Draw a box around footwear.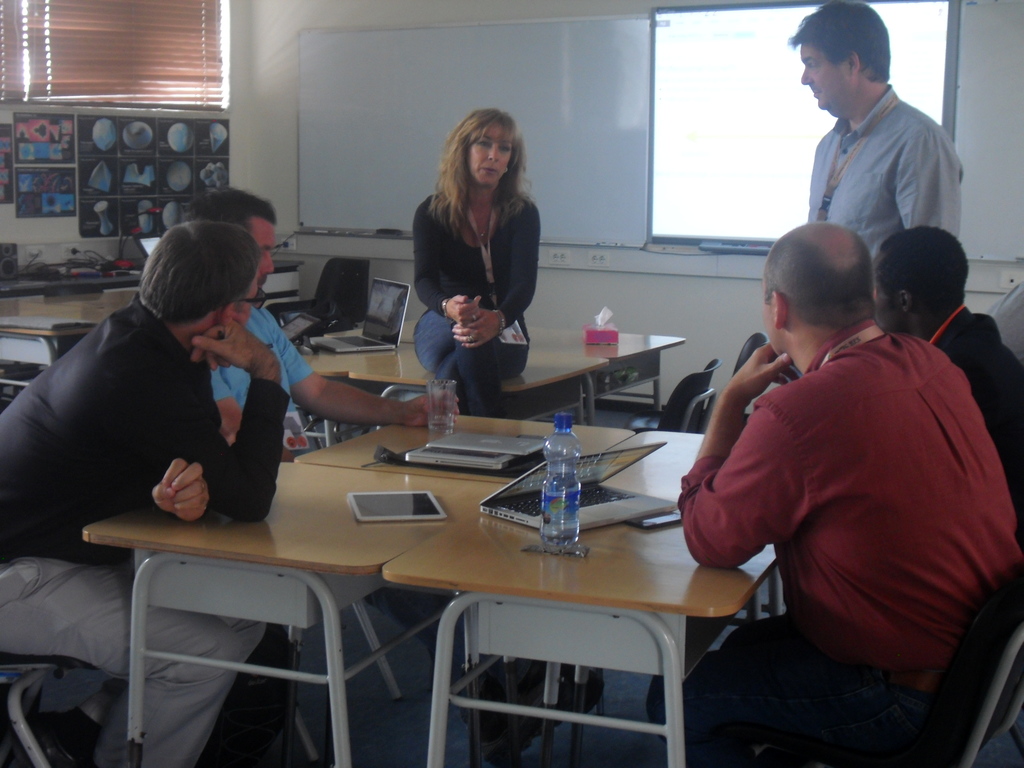
[x1=34, y1=705, x2=107, y2=767].
